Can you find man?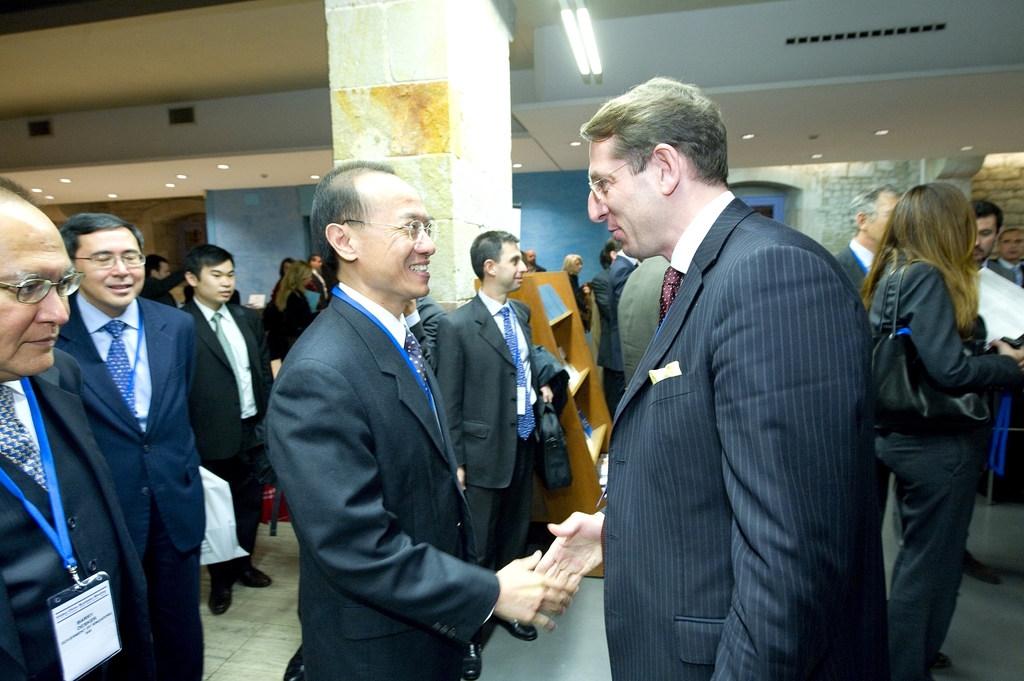
Yes, bounding box: bbox=(267, 156, 580, 680).
